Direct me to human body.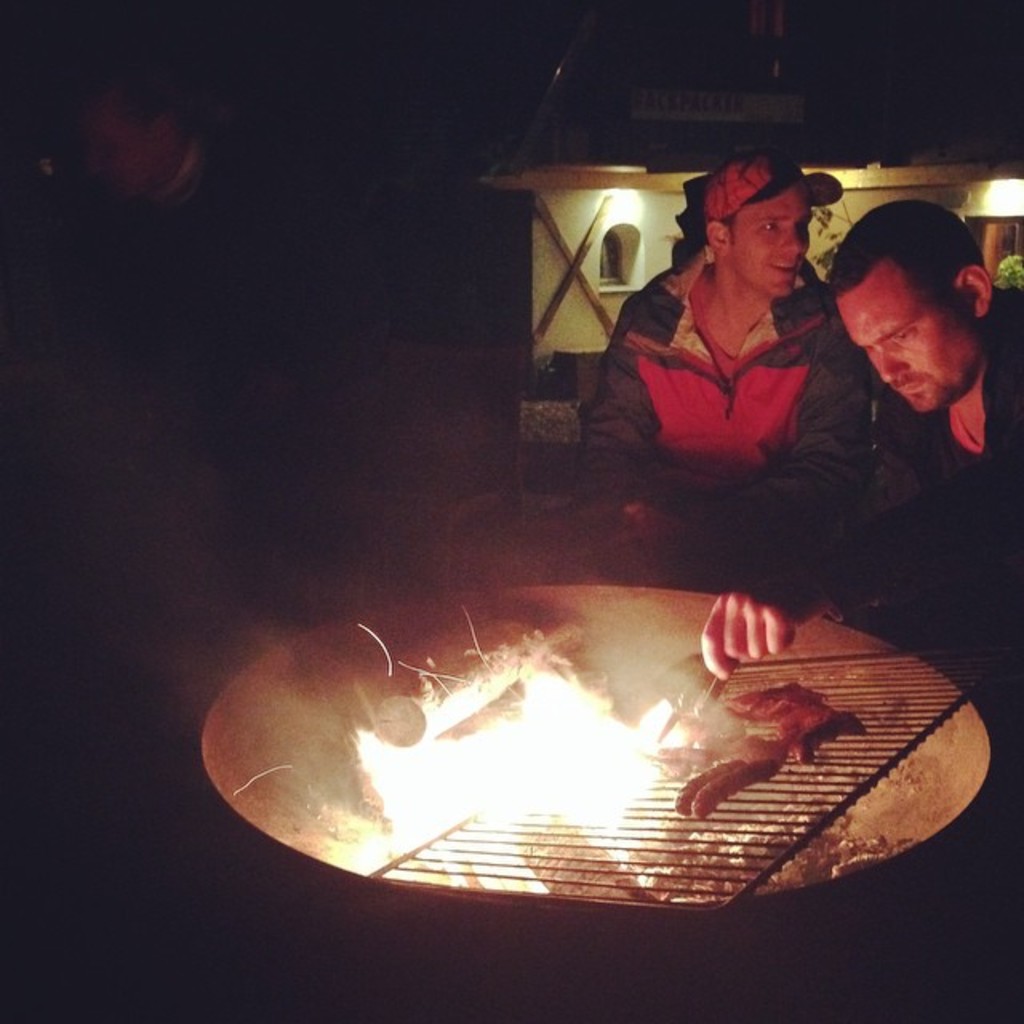
Direction: select_region(706, 286, 1022, 682).
